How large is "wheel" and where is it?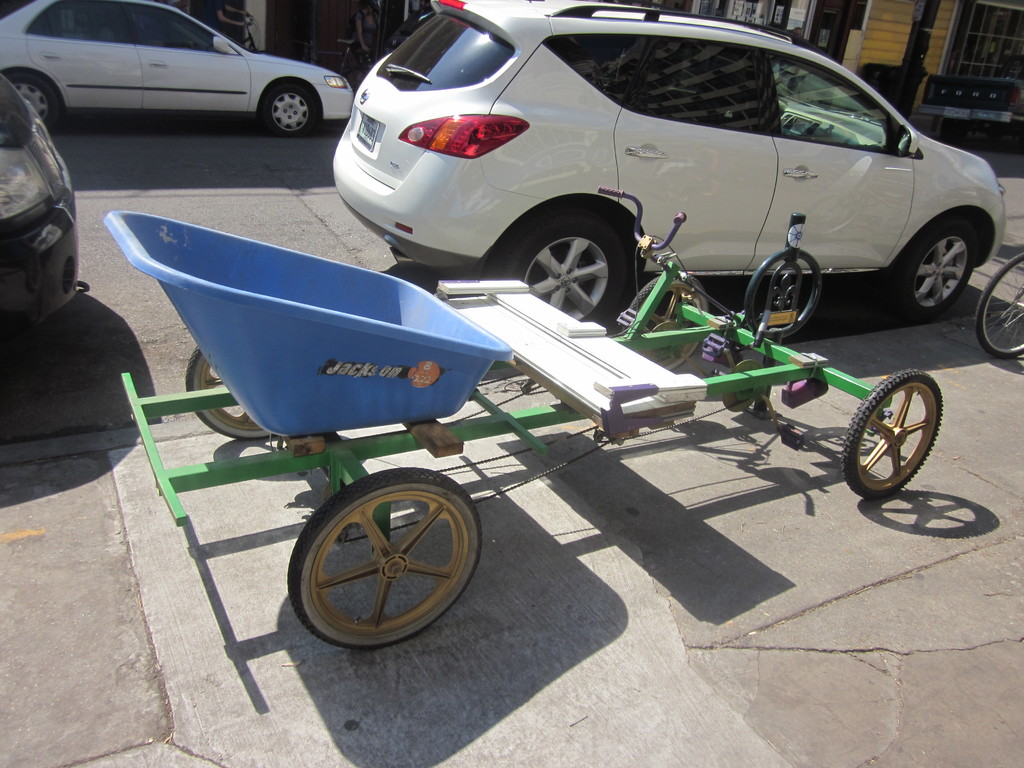
Bounding box: BBox(186, 347, 276, 439).
